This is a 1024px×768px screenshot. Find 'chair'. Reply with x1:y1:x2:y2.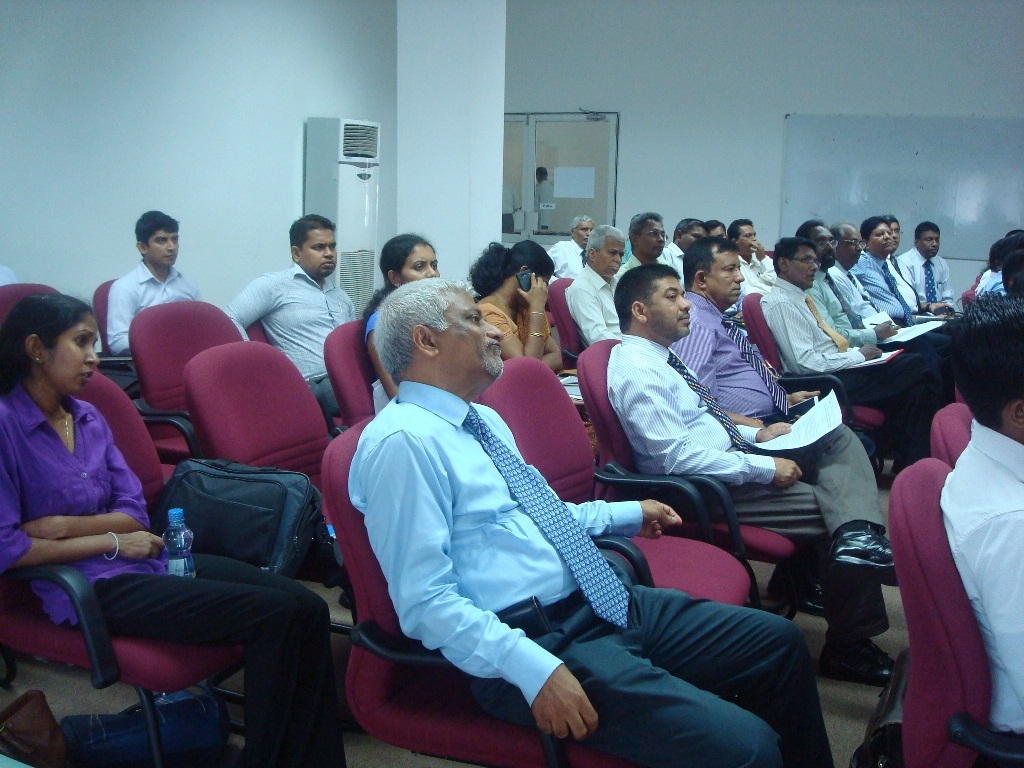
924:404:979:470.
